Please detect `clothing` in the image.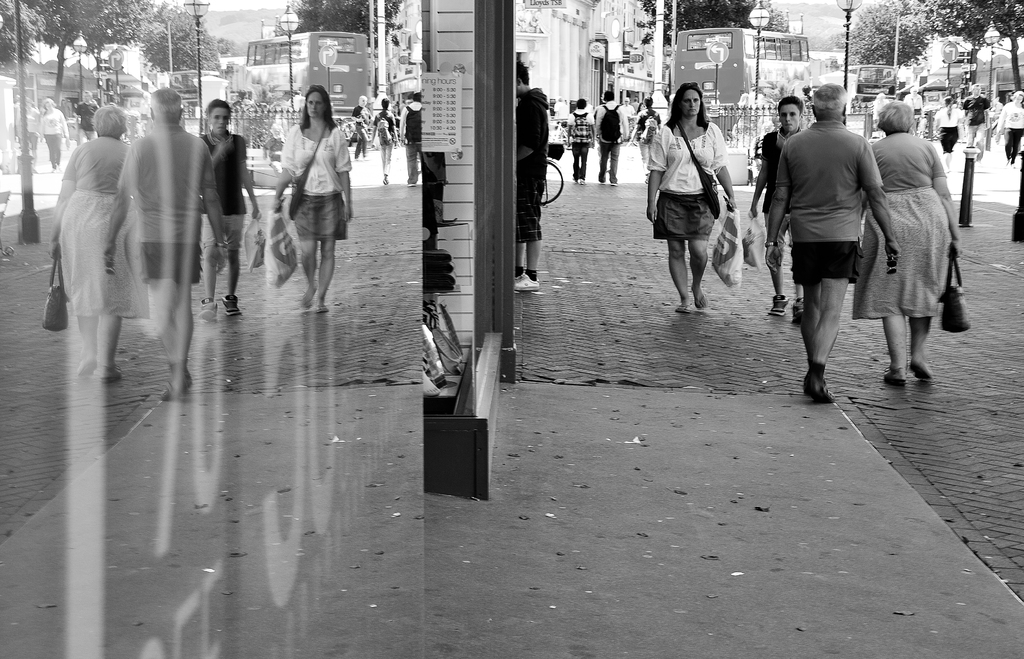
(67,115,142,317).
